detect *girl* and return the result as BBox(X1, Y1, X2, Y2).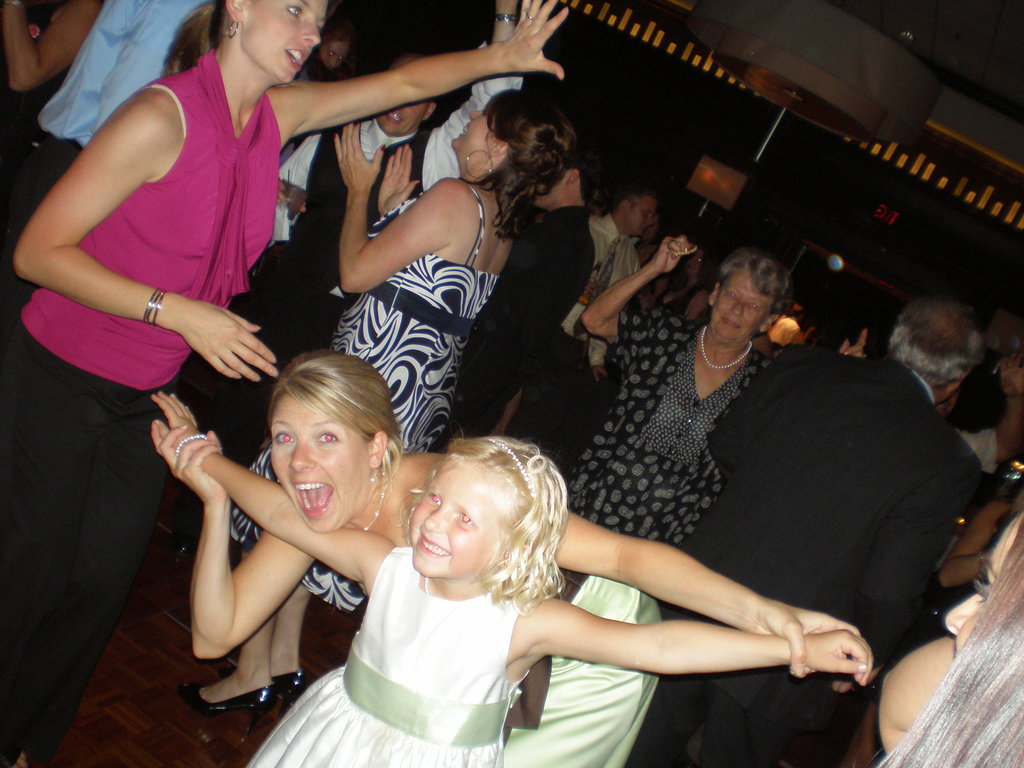
BBox(0, 0, 572, 767).
